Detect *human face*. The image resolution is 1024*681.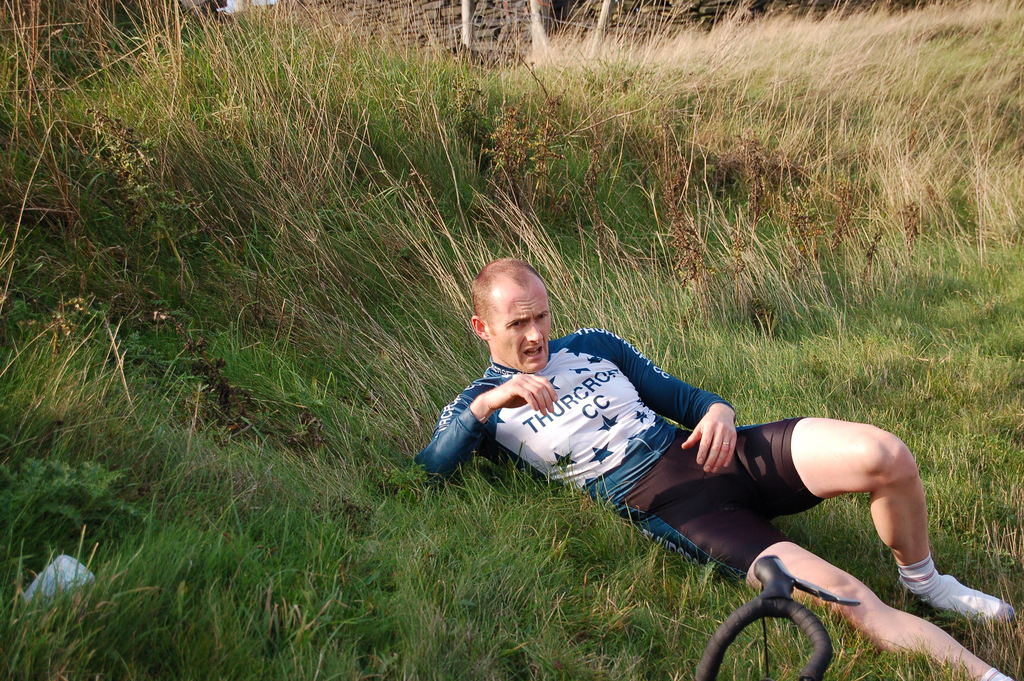
(left=494, top=270, right=550, bottom=372).
